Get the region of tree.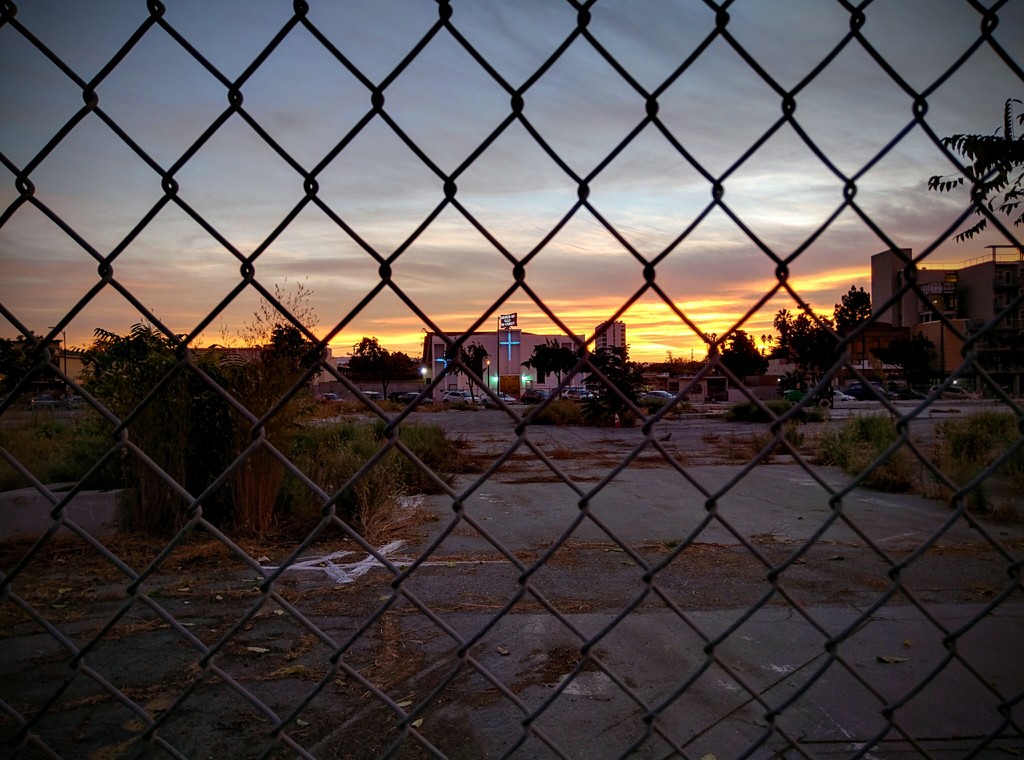
[520, 336, 591, 405].
